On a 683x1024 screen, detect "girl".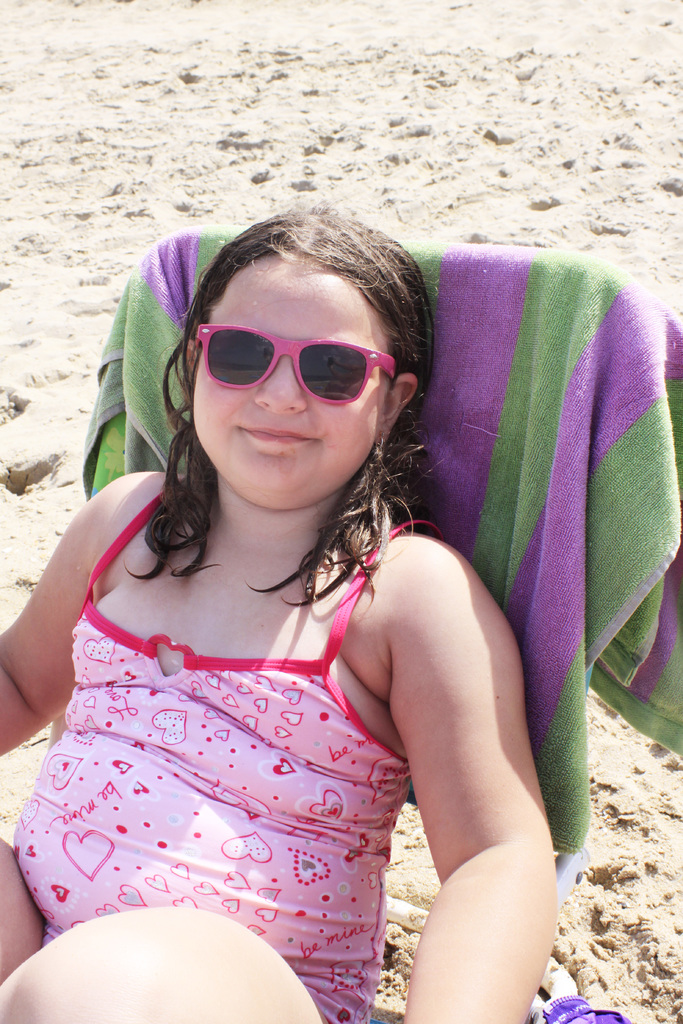
left=0, top=209, right=556, bottom=1023.
